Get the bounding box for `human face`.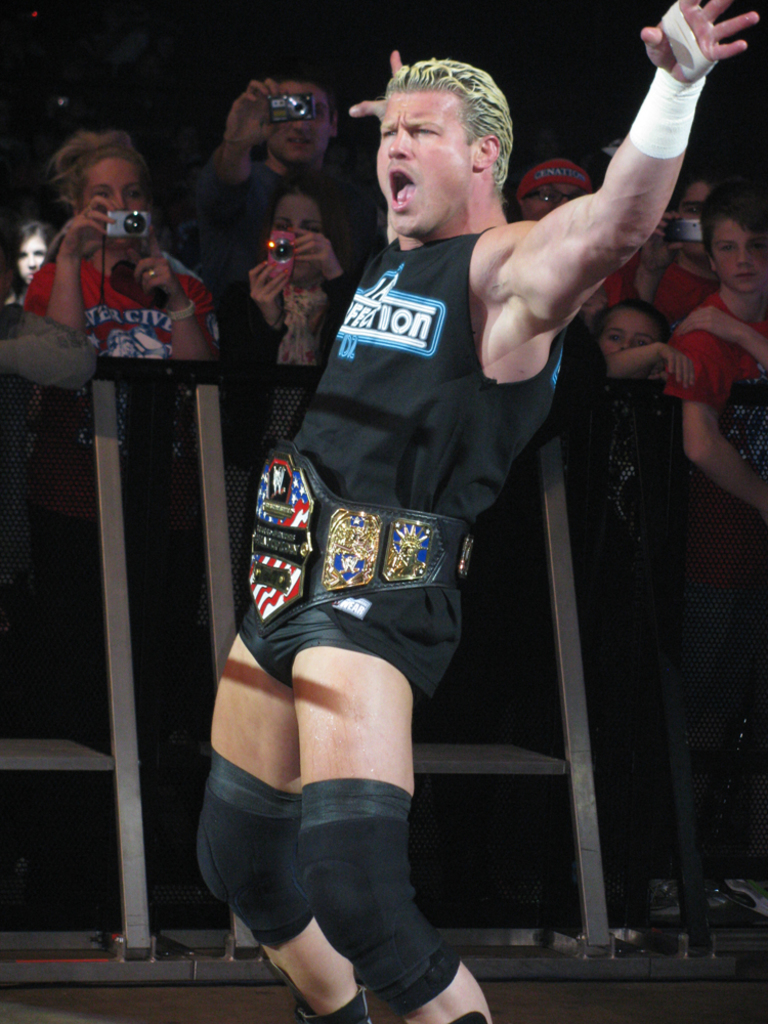
locate(602, 305, 660, 351).
